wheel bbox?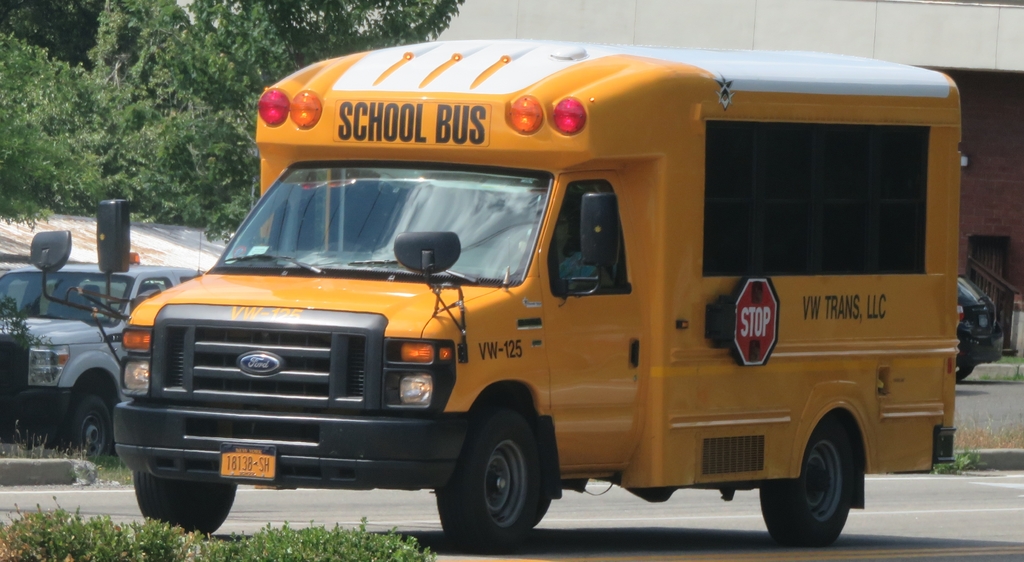
<region>136, 472, 238, 546</region>
